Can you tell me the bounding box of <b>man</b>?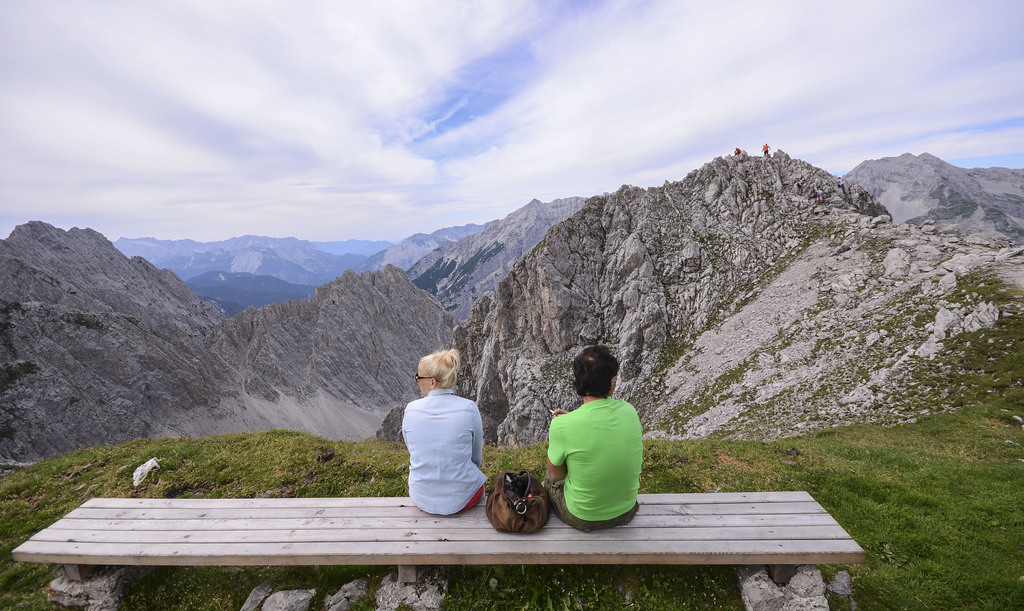
532 354 656 539.
